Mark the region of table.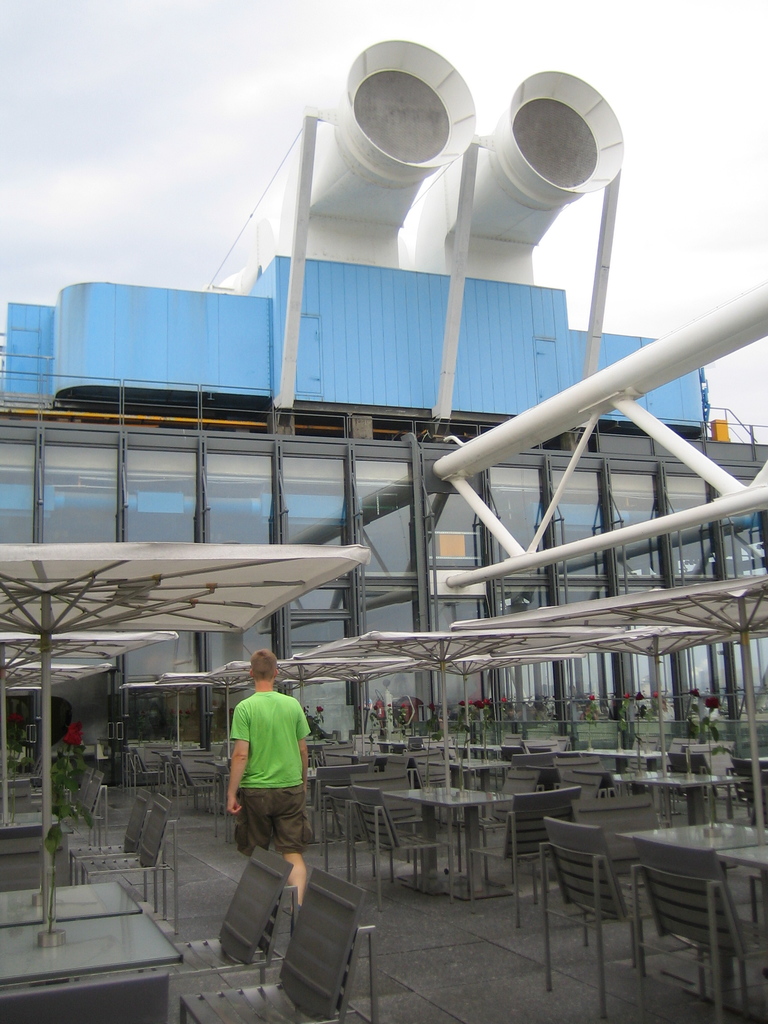
Region: bbox(555, 744, 665, 779).
